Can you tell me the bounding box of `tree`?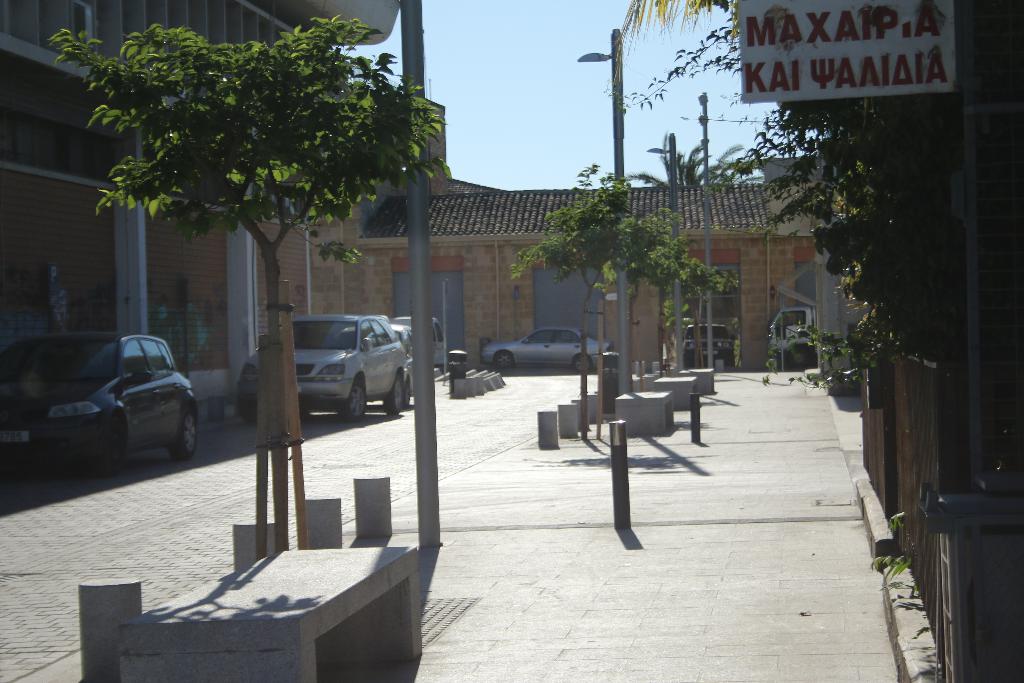
<box>49,12,451,559</box>.
